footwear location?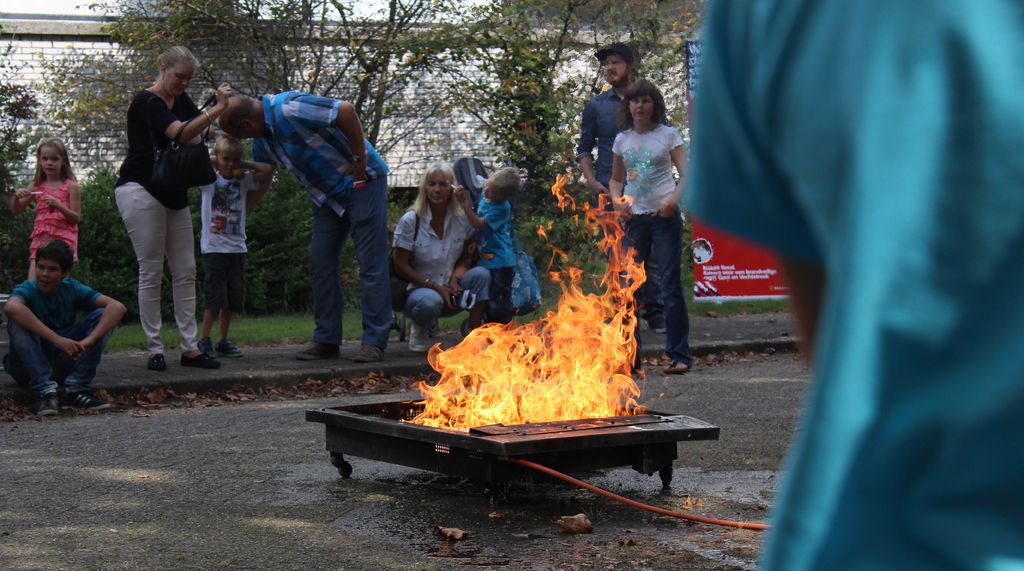
x1=199 y1=337 x2=215 y2=353
